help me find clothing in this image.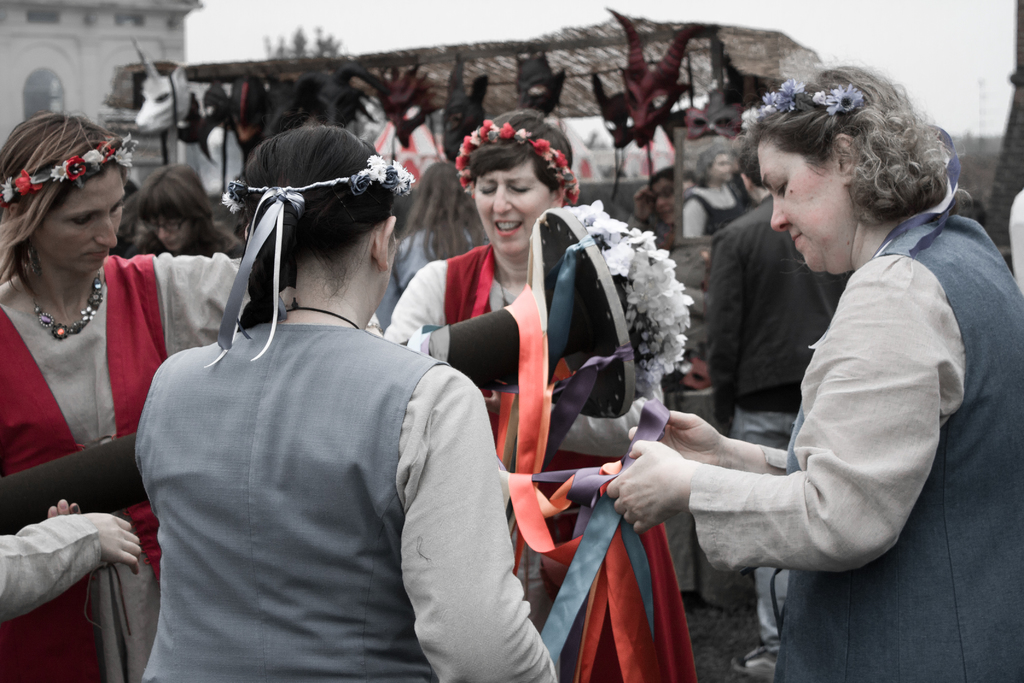
Found it: <region>145, 324, 552, 680</region>.
